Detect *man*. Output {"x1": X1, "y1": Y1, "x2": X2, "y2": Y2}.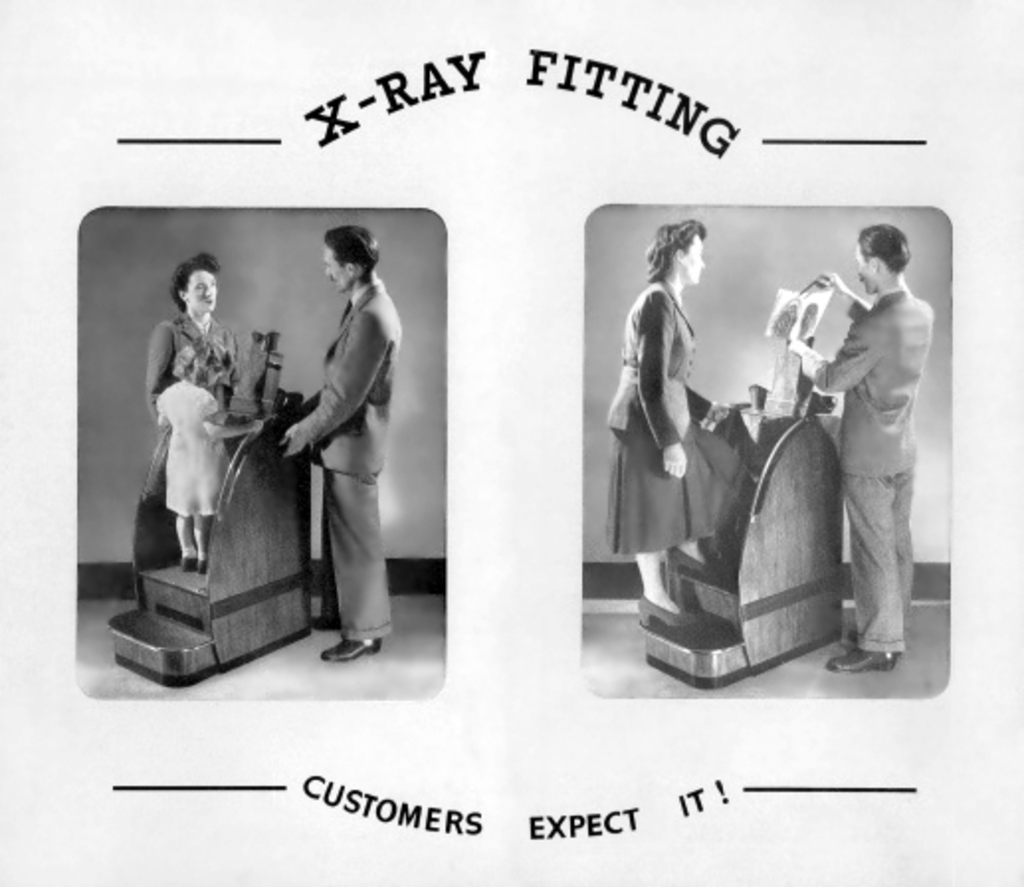
{"x1": 782, "y1": 204, "x2": 949, "y2": 685}.
